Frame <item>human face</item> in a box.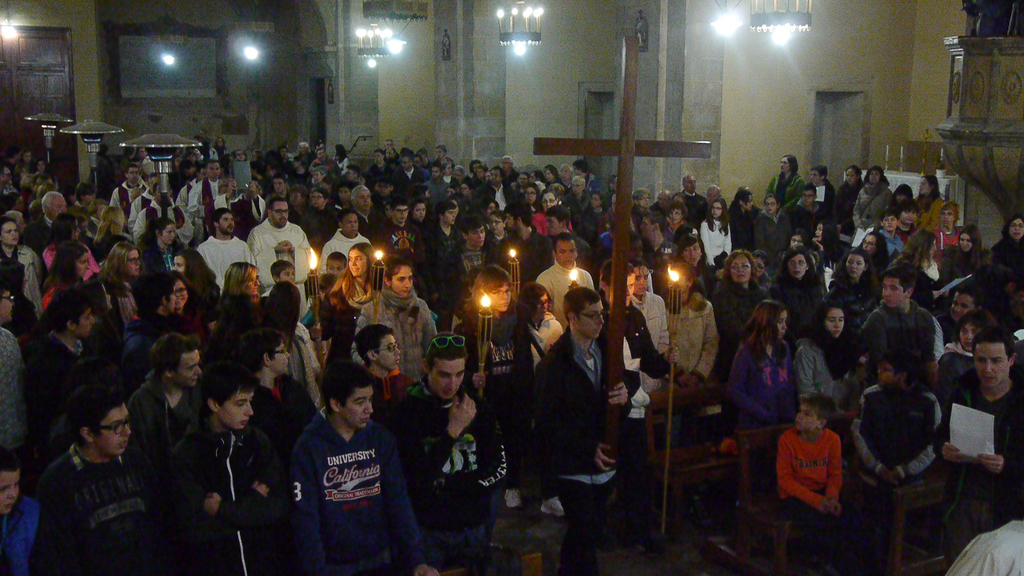
region(471, 229, 489, 247).
